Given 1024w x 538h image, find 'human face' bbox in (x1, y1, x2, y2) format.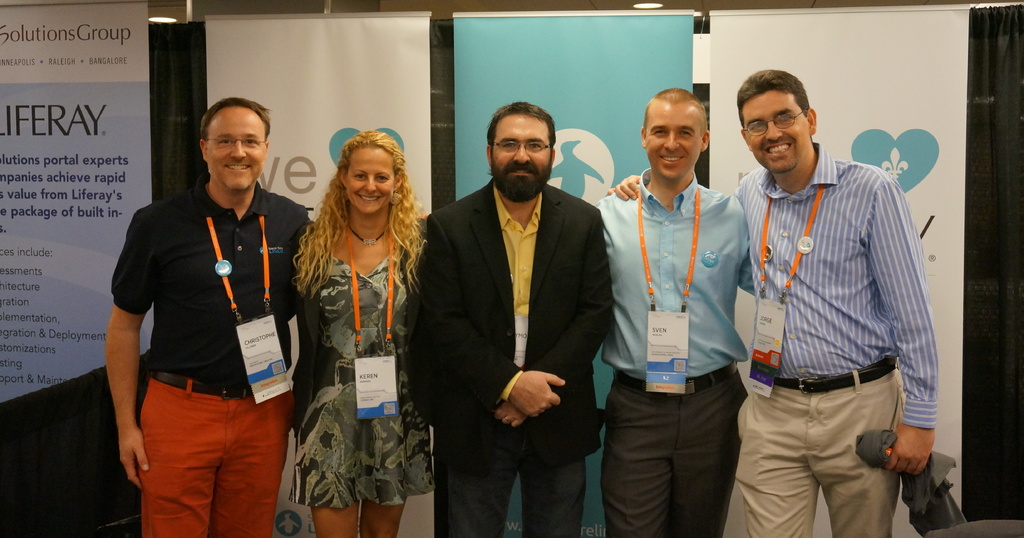
(351, 157, 394, 211).
